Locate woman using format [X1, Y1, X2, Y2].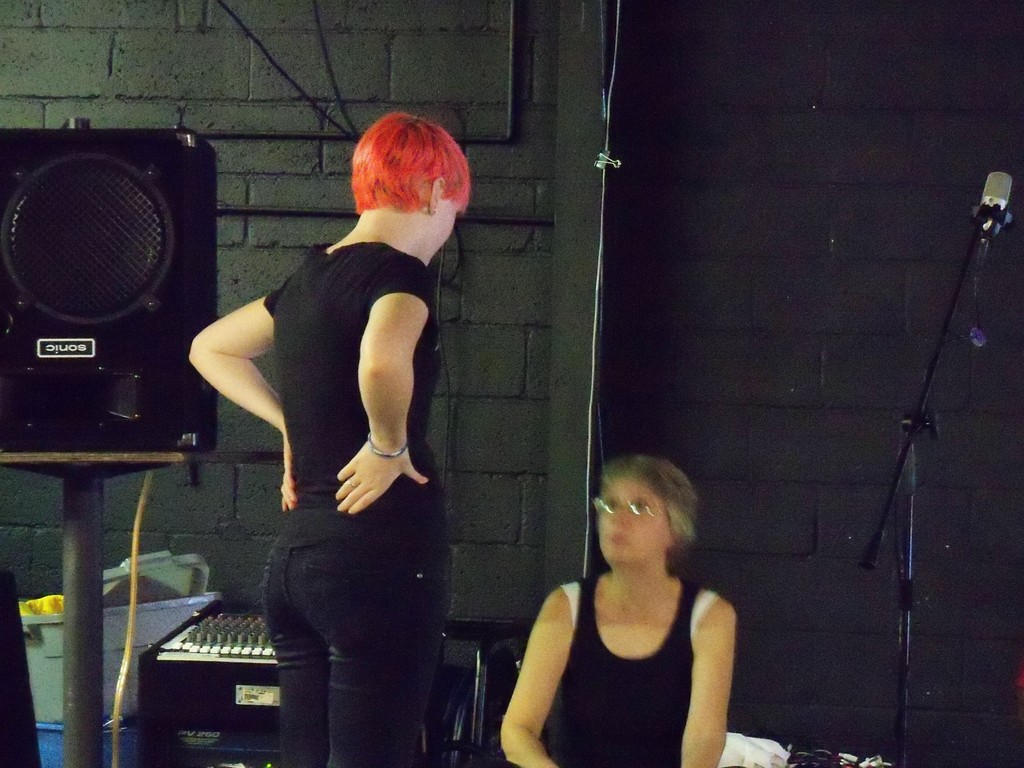
[495, 424, 756, 764].
